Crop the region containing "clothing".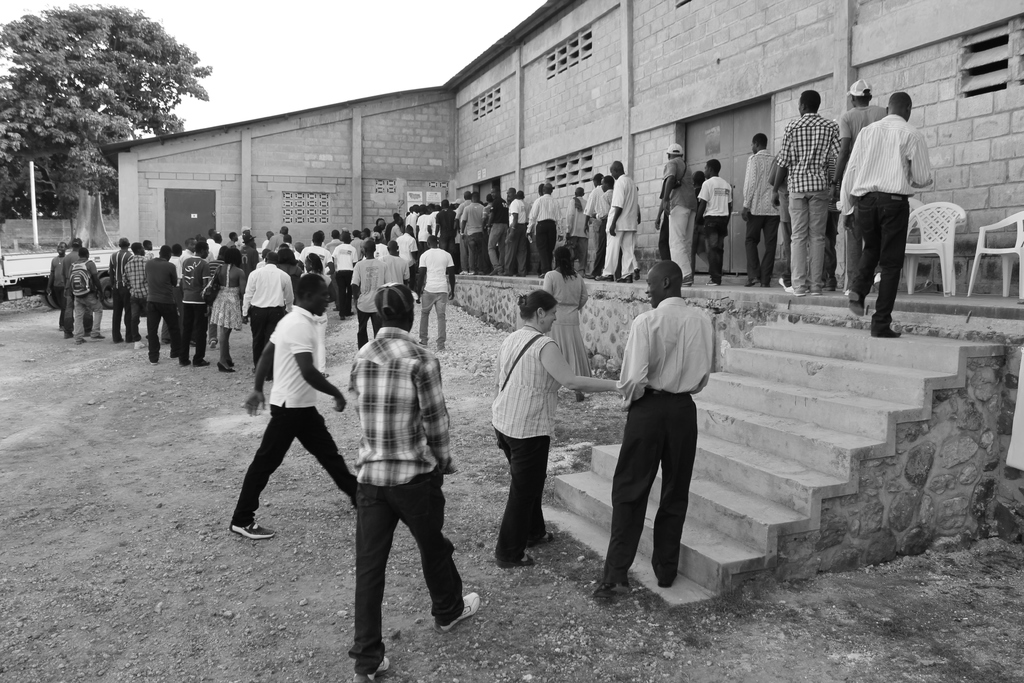
Crop region: <box>527,199,559,272</box>.
